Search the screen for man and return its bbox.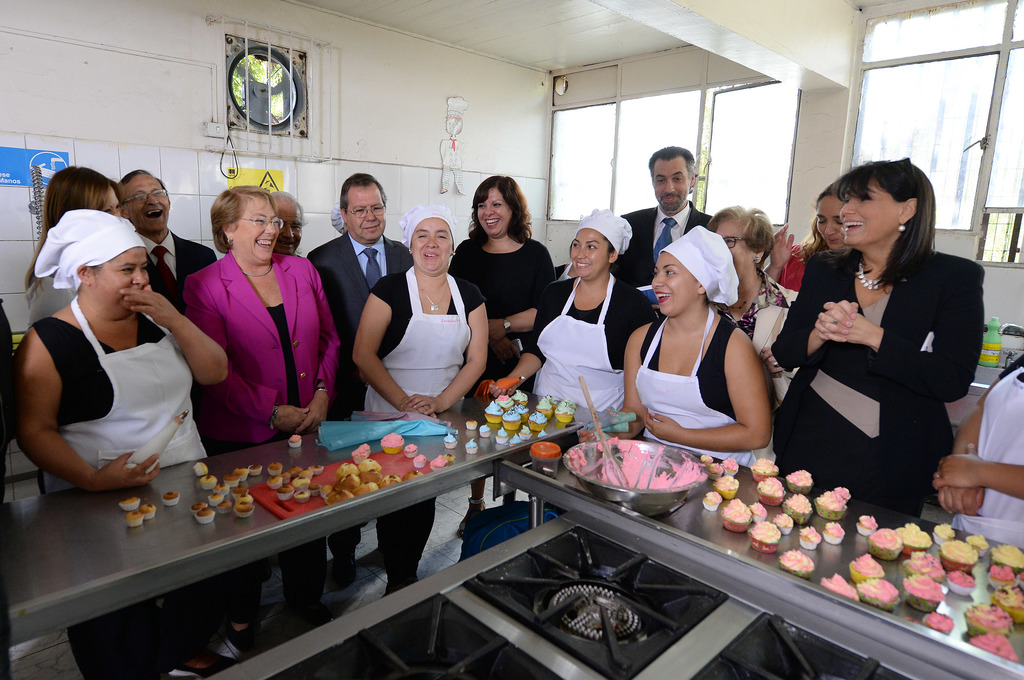
Found: 612/142/719/319.
